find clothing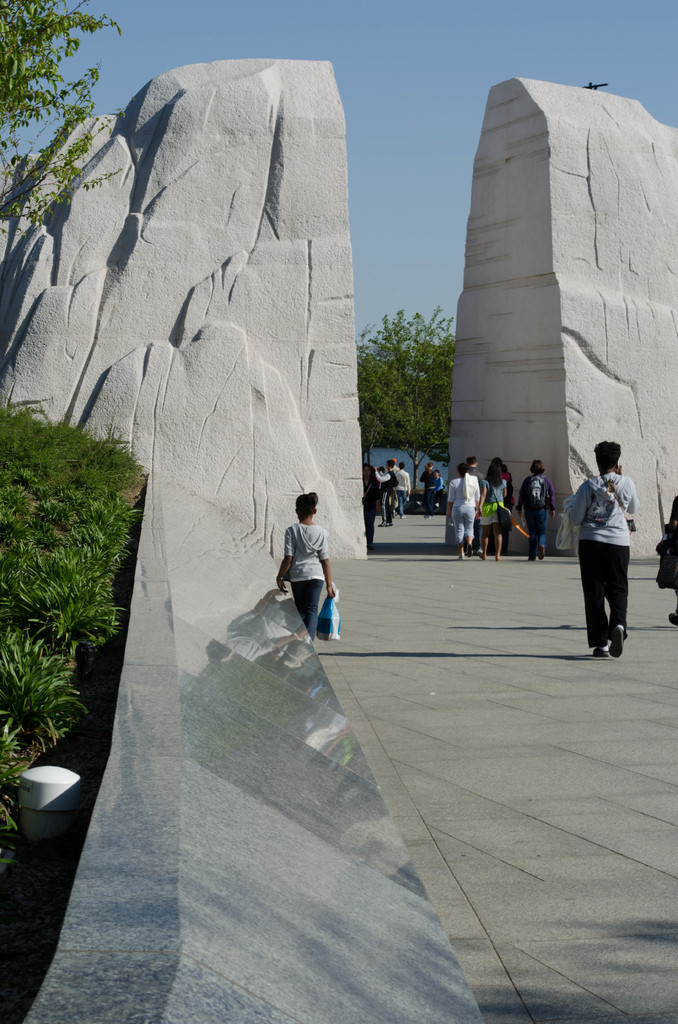
l=490, t=483, r=510, b=541
